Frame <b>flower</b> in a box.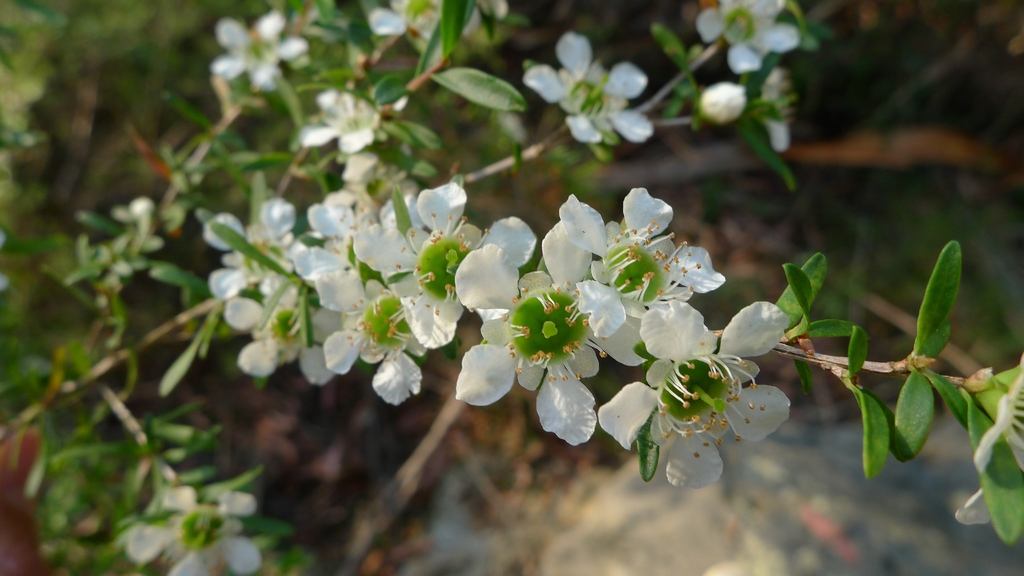
205/13/312/88.
